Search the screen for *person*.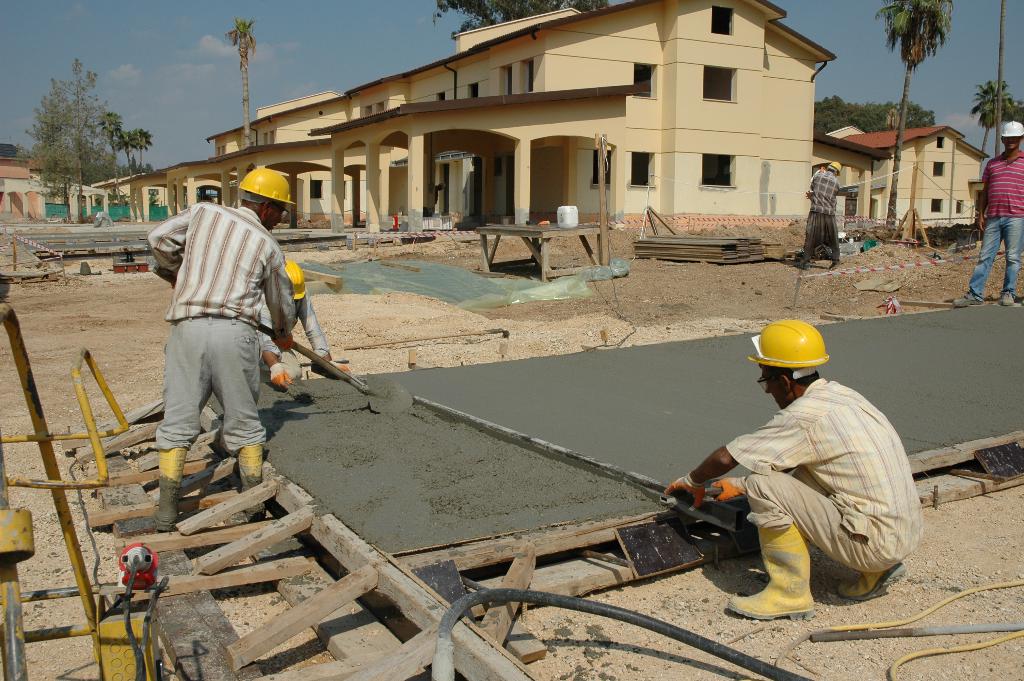
Found at (663,317,923,621).
